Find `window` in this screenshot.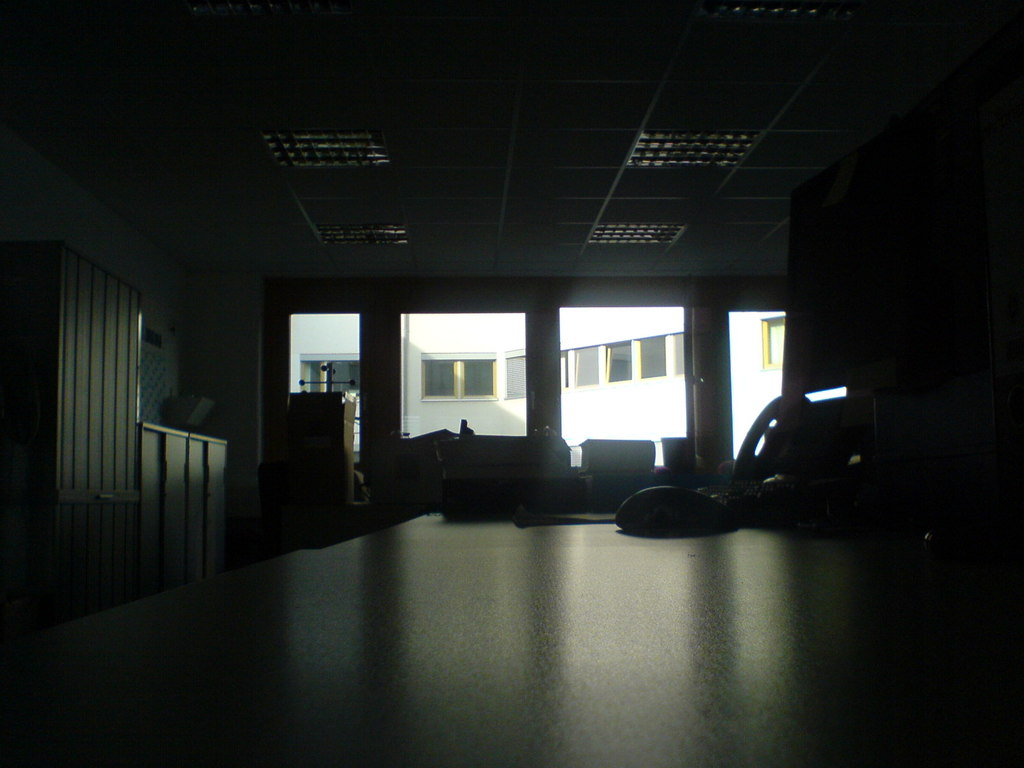
The bounding box for `window` is 502 353 522 400.
